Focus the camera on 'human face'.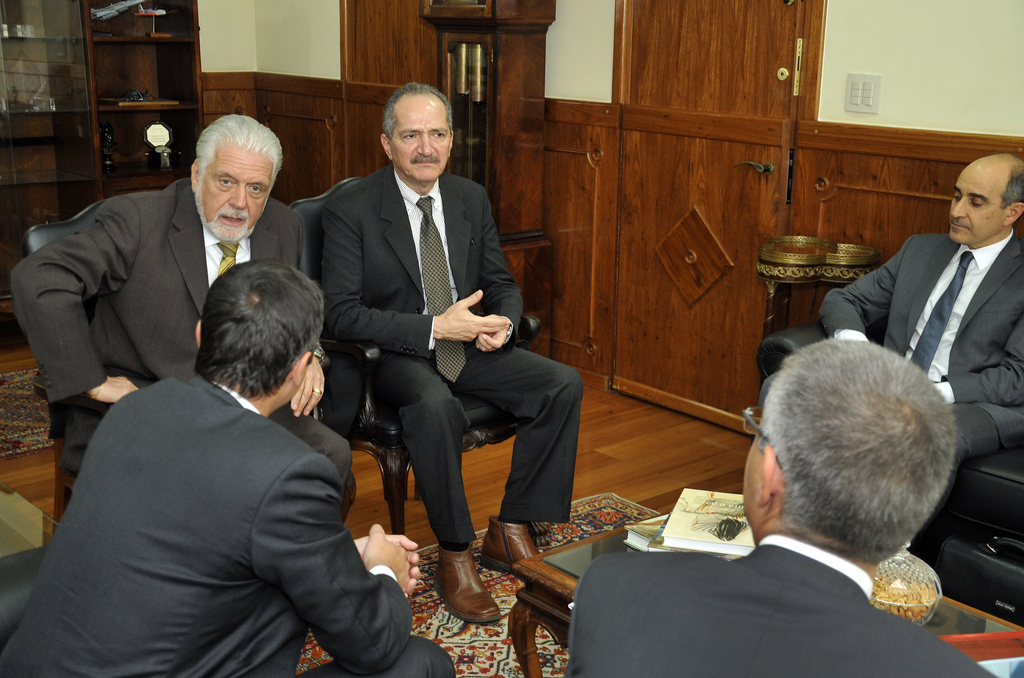
Focus region: [x1=954, y1=171, x2=1002, y2=242].
